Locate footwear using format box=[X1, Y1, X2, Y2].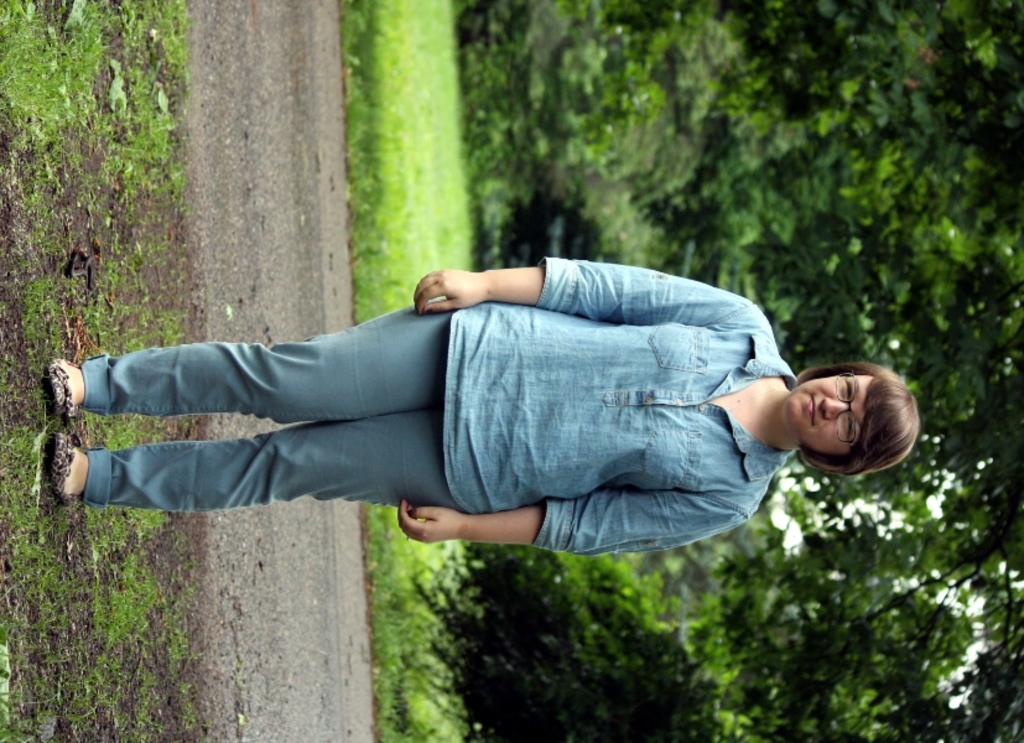
box=[46, 355, 83, 420].
